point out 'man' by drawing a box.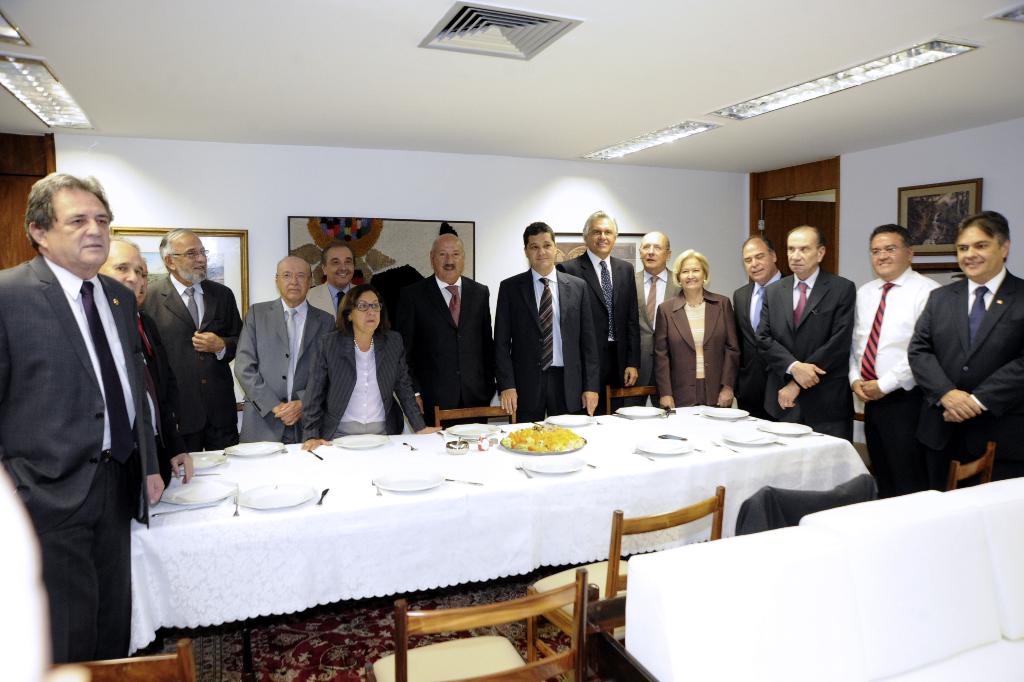
<box>746,222,857,440</box>.
